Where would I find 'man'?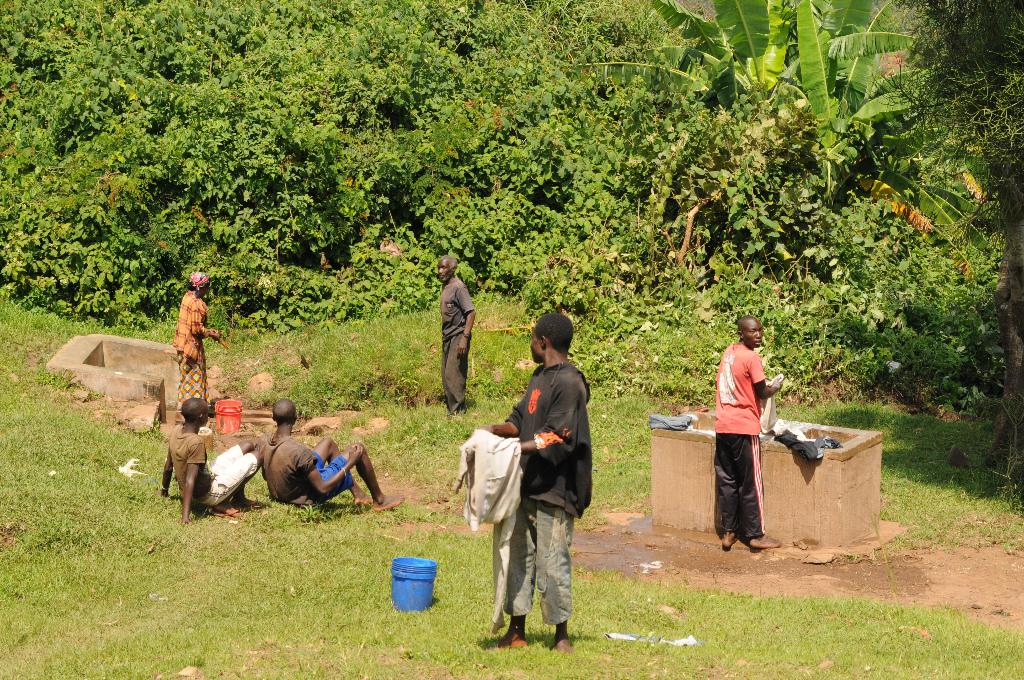
At 440, 250, 476, 416.
